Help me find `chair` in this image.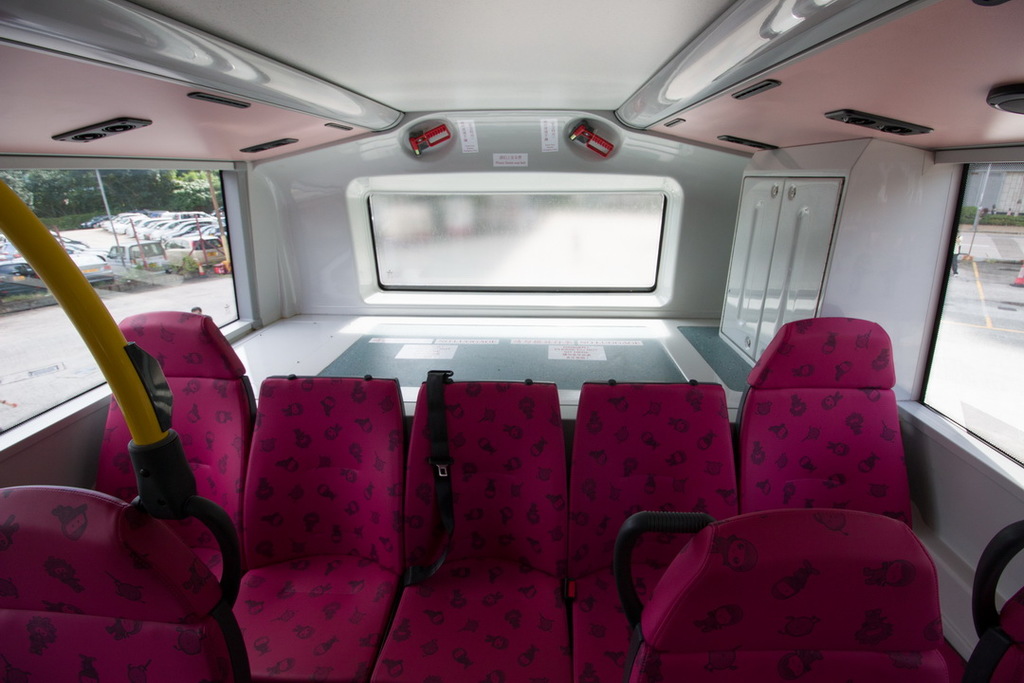
Found it: {"left": 573, "top": 385, "right": 742, "bottom": 682}.
